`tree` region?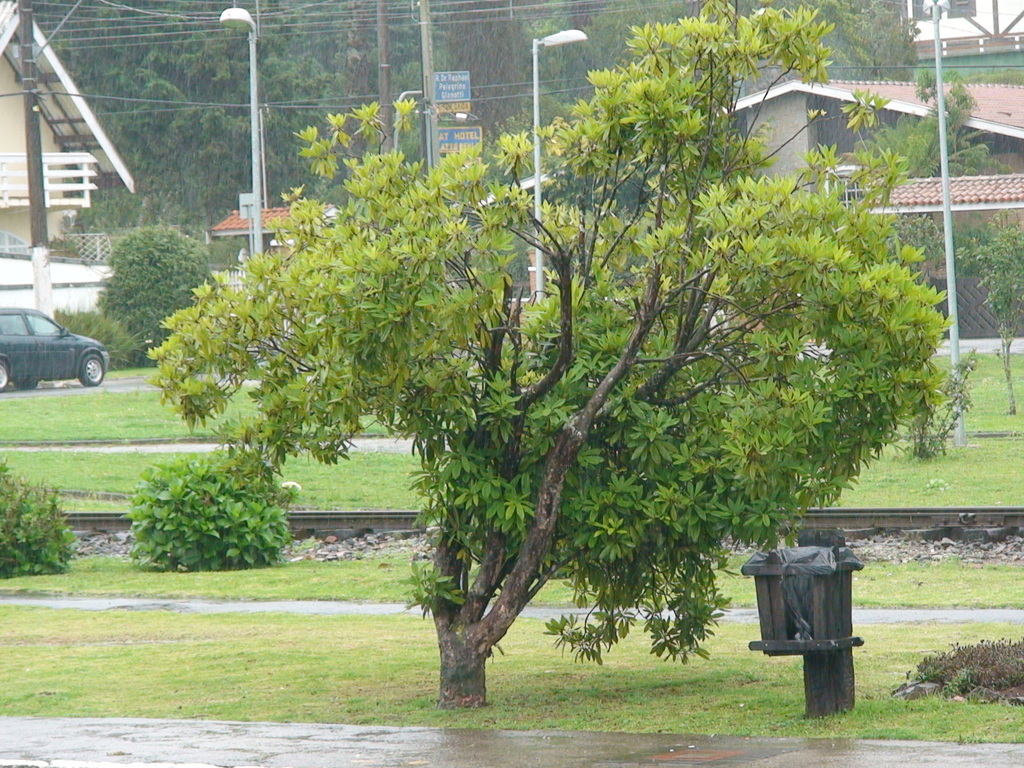
(x1=97, y1=240, x2=210, y2=373)
